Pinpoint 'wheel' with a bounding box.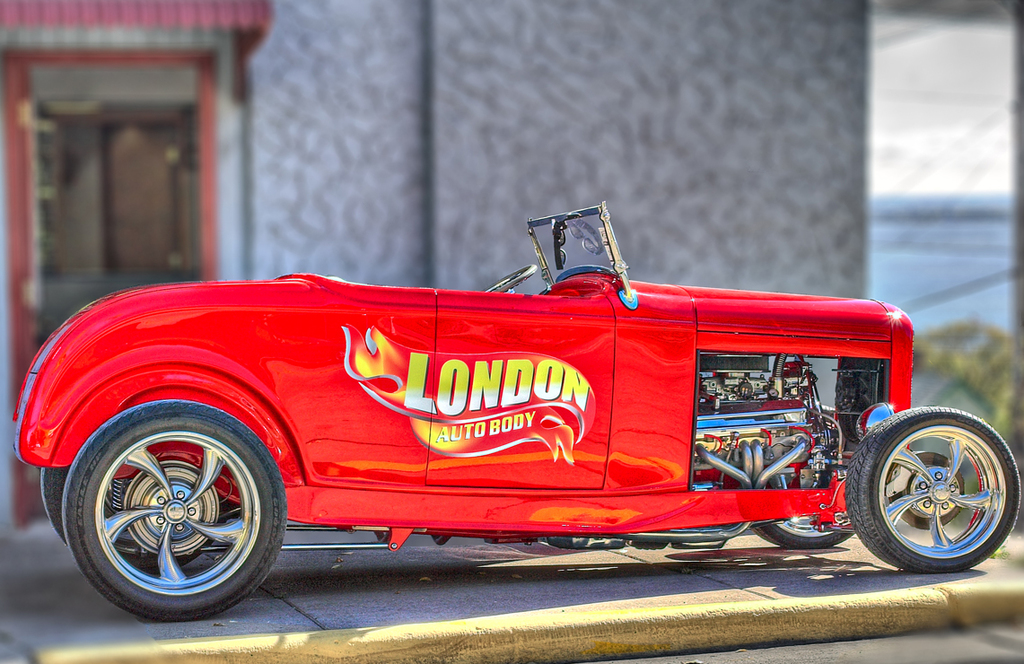
x1=478 y1=261 x2=540 y2=294.
